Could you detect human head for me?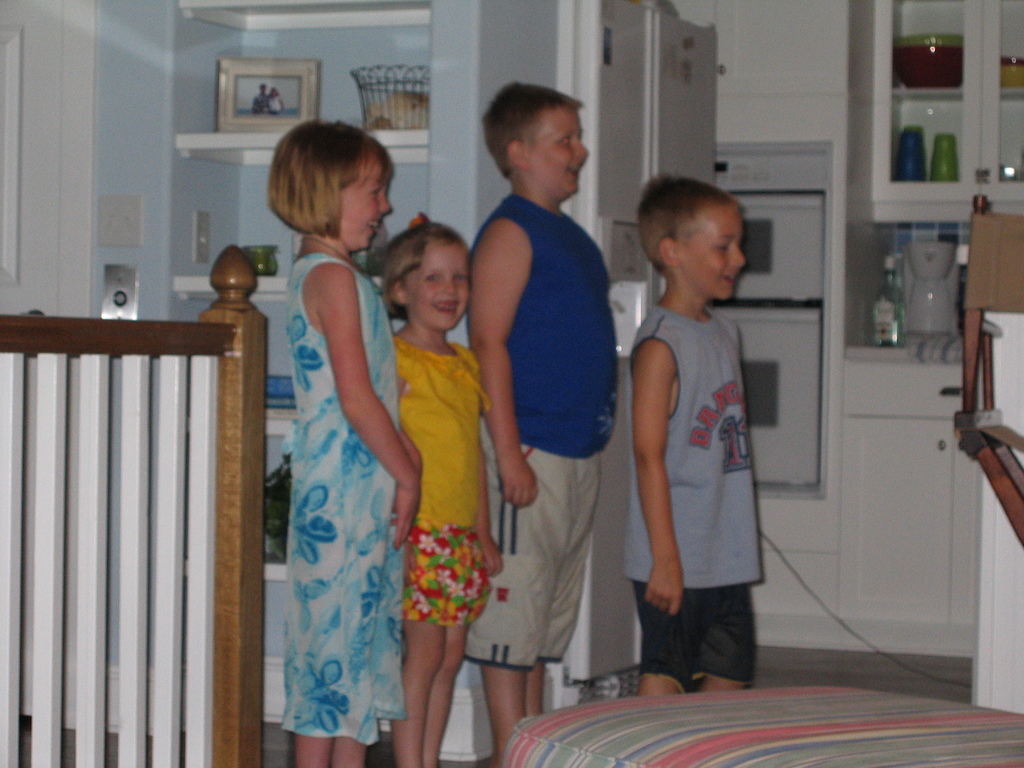
Detection result: bbox(481, 79, 592, 204).
